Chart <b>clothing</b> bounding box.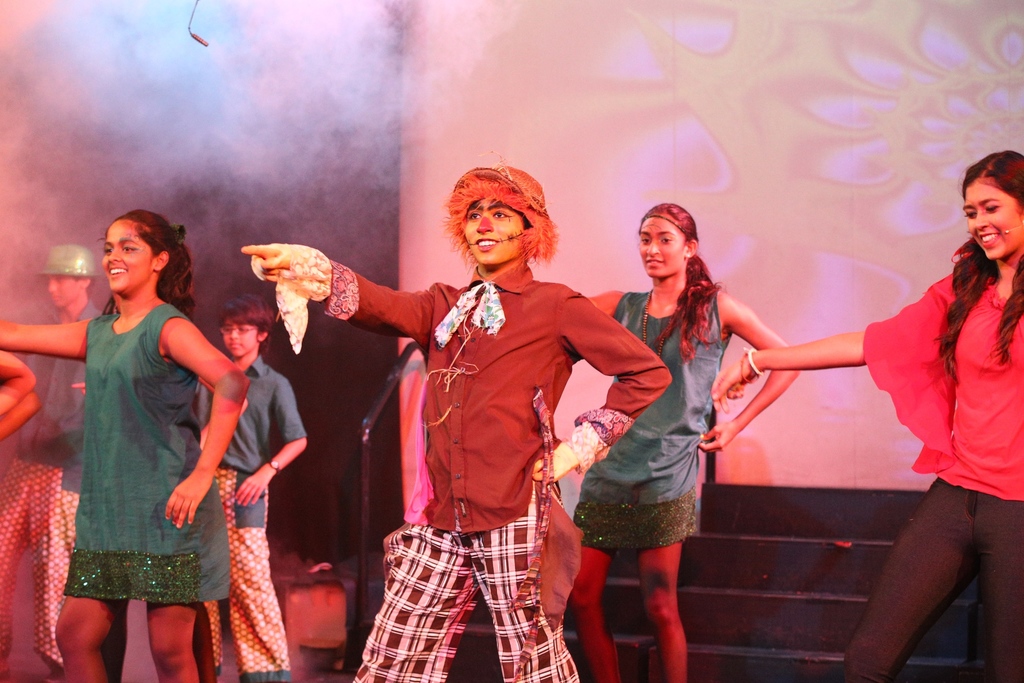
Charted: [65,305,235,601].
